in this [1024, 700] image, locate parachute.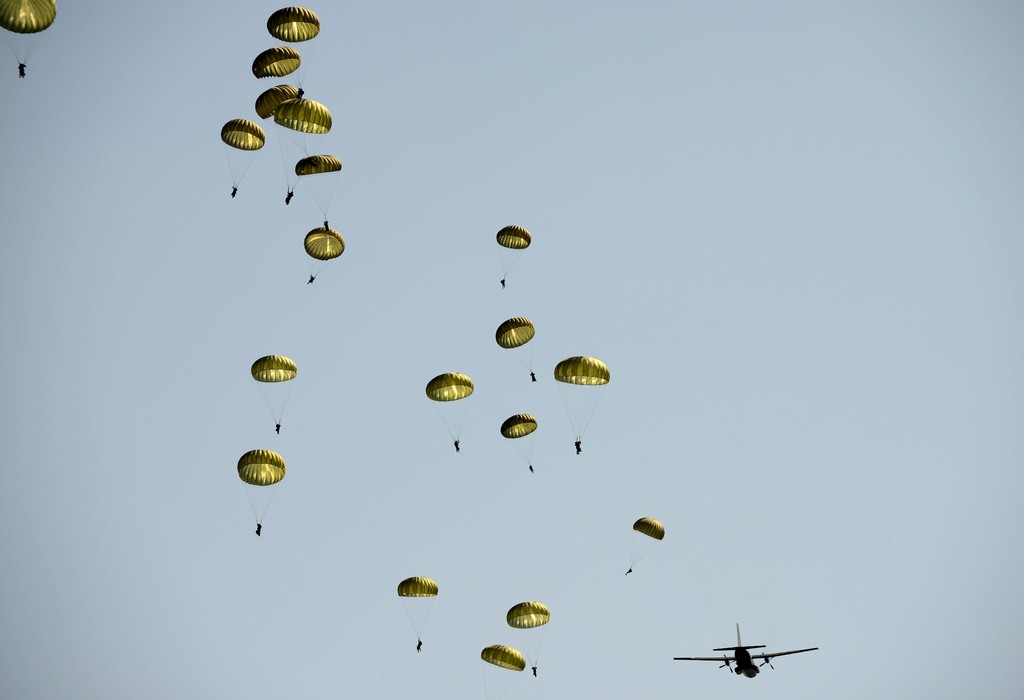
Bounding box: <region>478, 646, 525, 699</region>.
